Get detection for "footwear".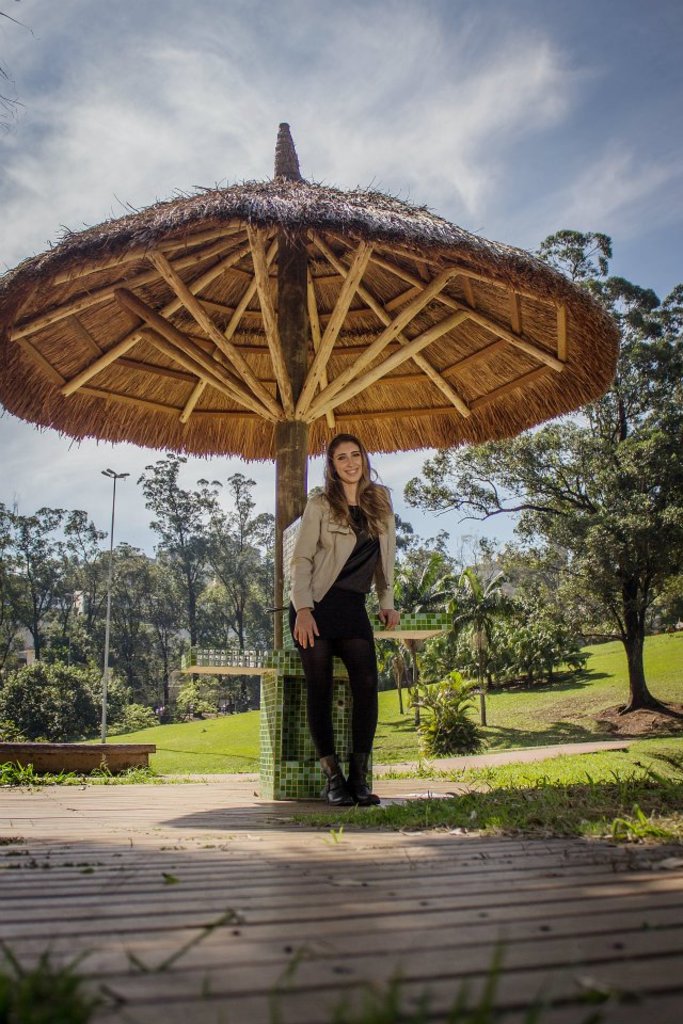
Detection: 348,763,386,807.
